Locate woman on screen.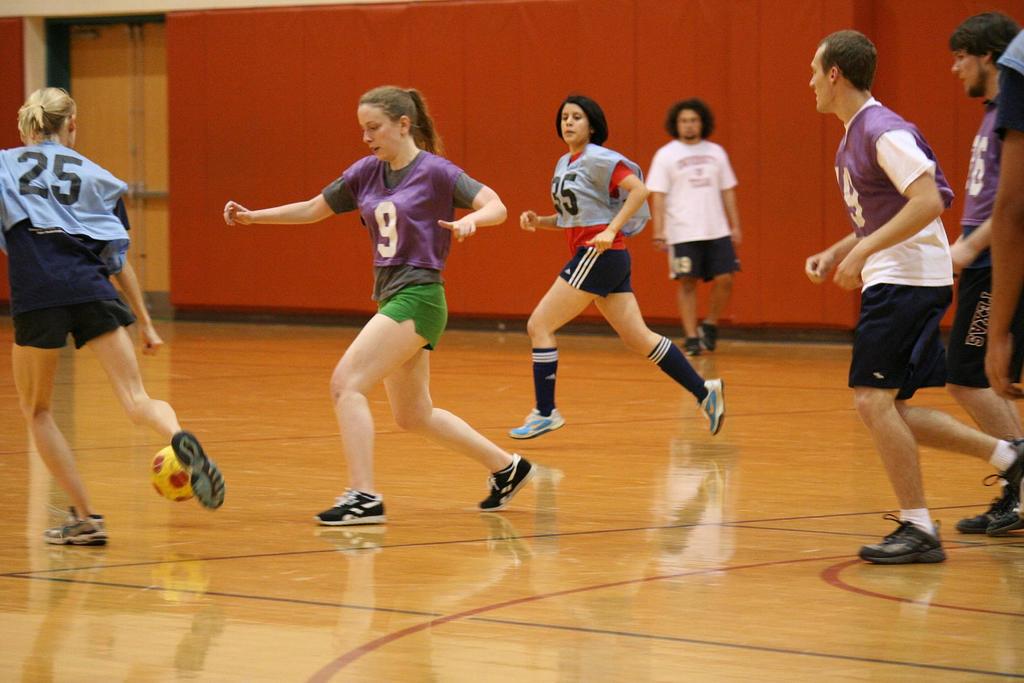
On screen at box(0, 85, 224, 547).
